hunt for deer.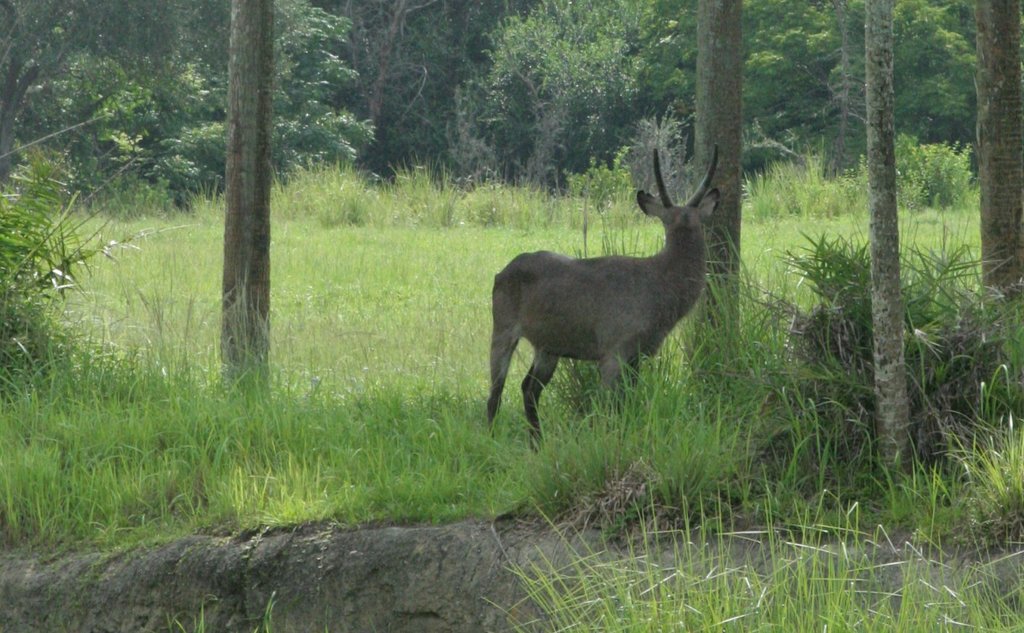
Hunted down at l=486, t=145, r=719, b=452.
